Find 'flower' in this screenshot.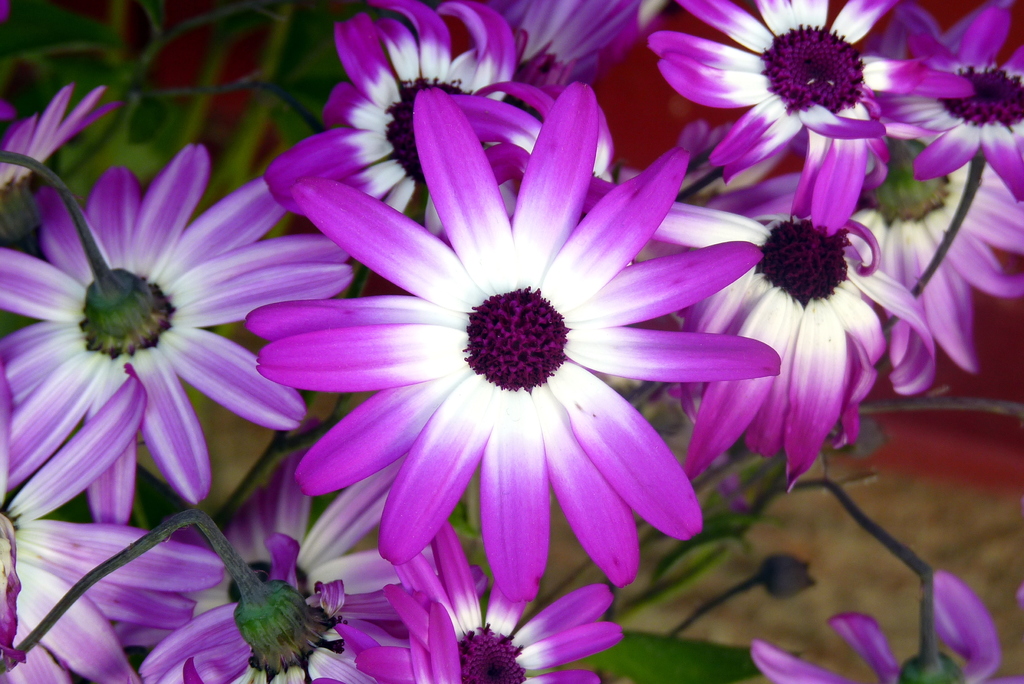
The bounding box for 'flower' is {"left": 748, "top": 567, "right": 1001, "bottom": 683}.
